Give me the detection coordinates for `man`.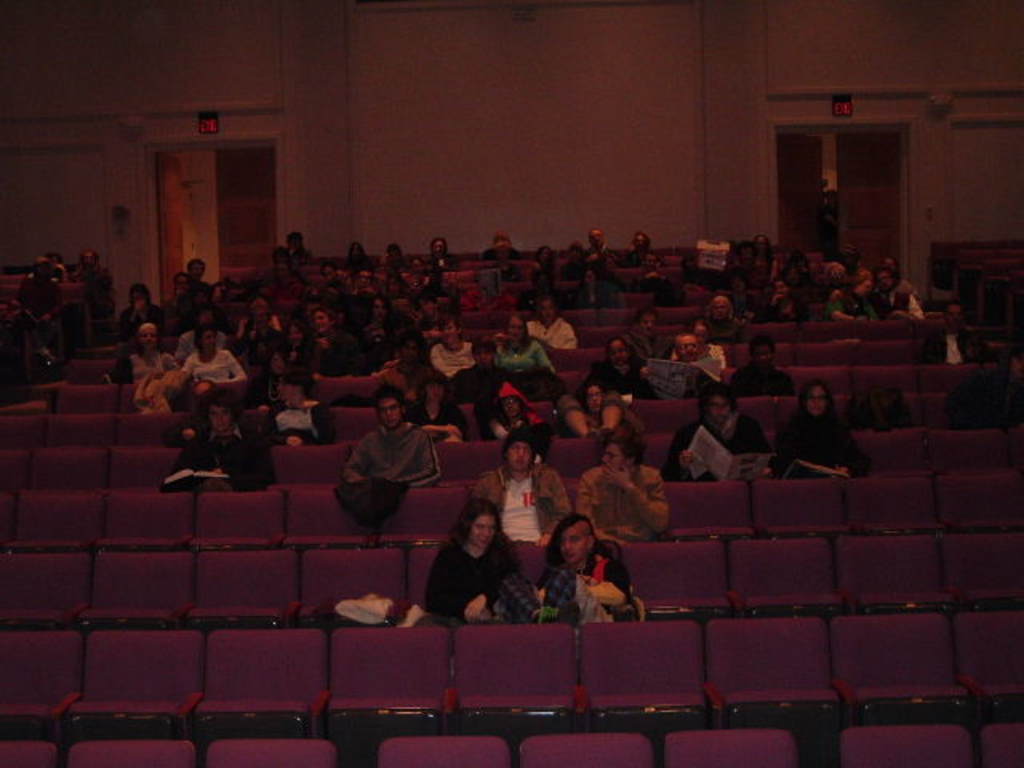
730,333,794,397.
